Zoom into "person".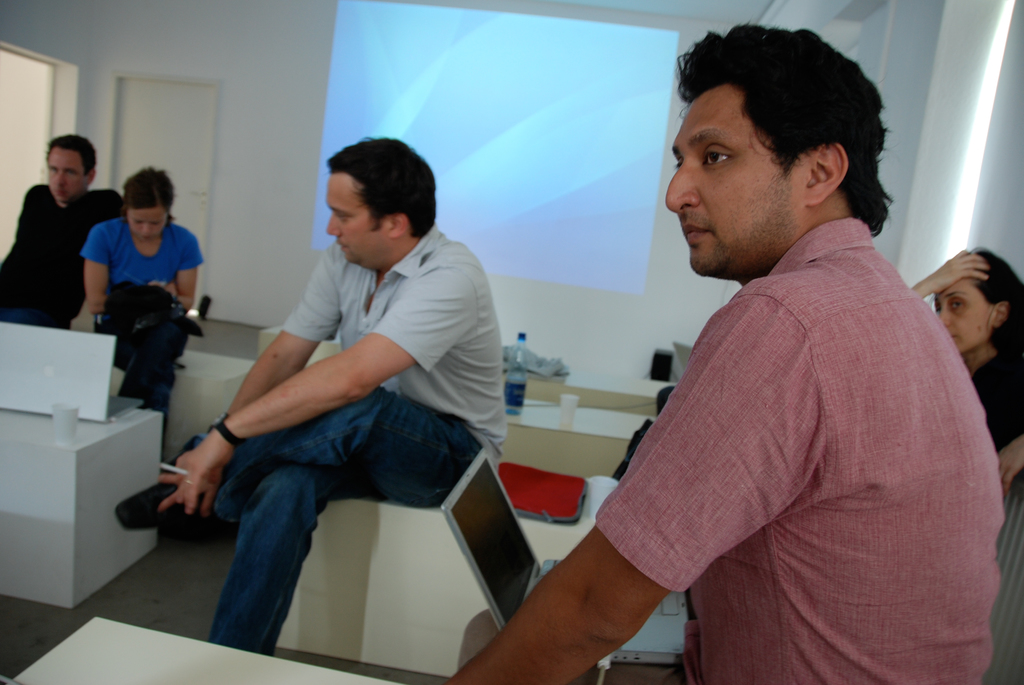
Zoom target: bbox=(442, 22, 1007, 684).
